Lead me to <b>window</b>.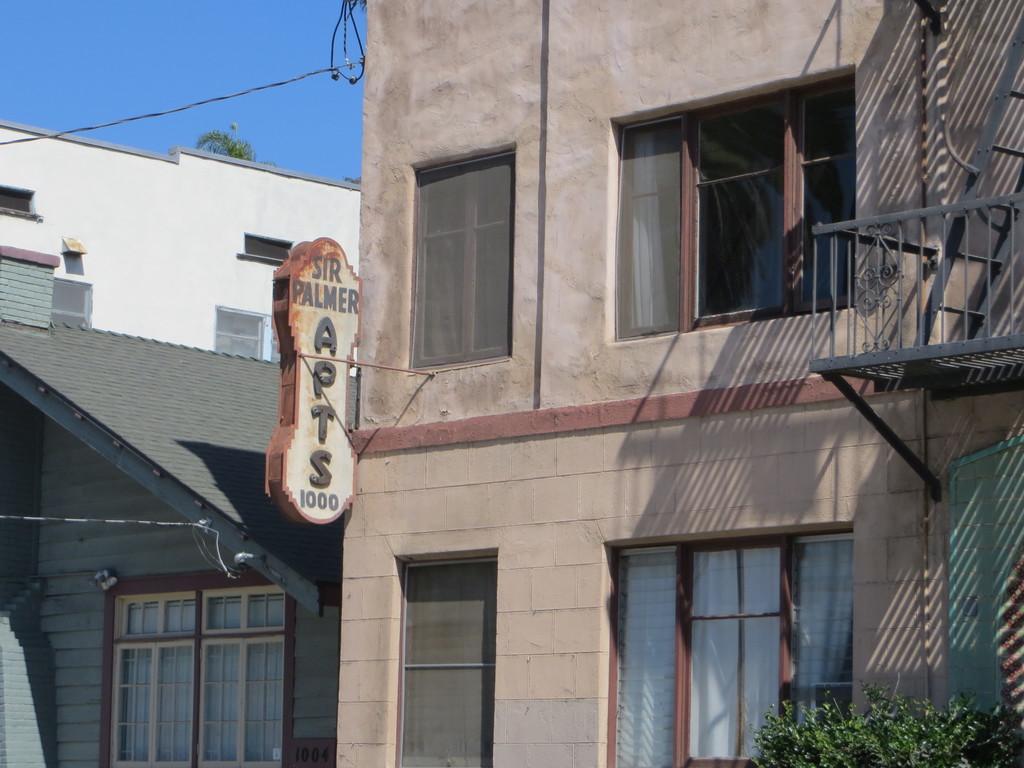
Lead to rect(395, 553, 494, 767).
